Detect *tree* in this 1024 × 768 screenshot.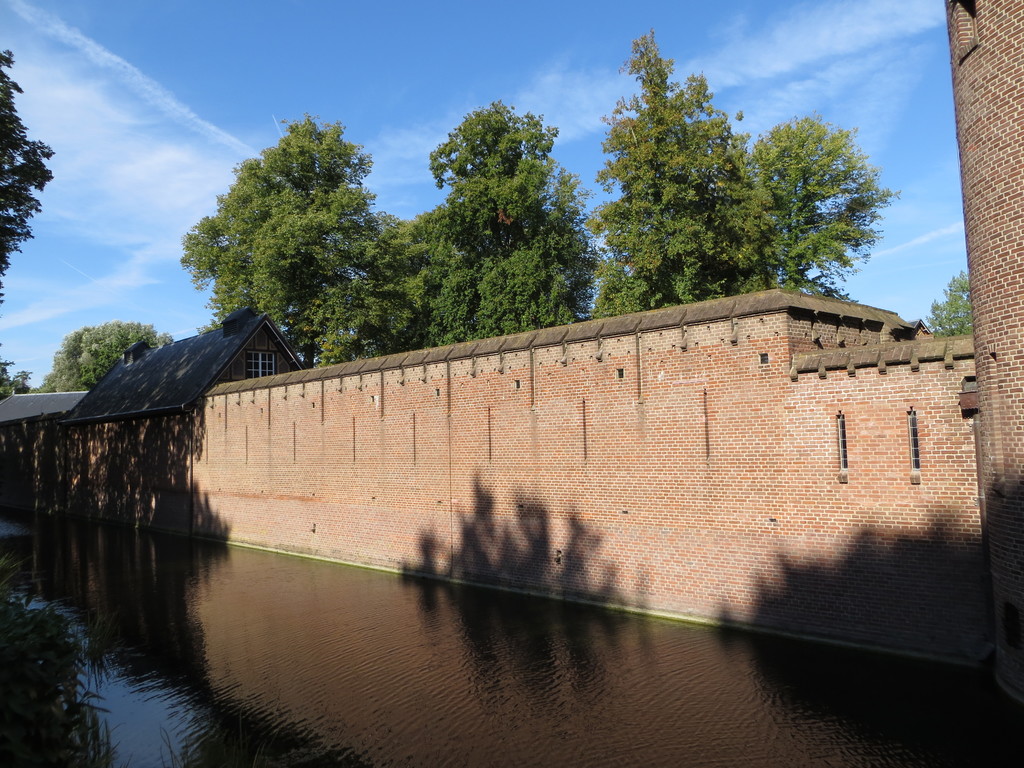
Detection: detection(575, 50, 885, 321).
